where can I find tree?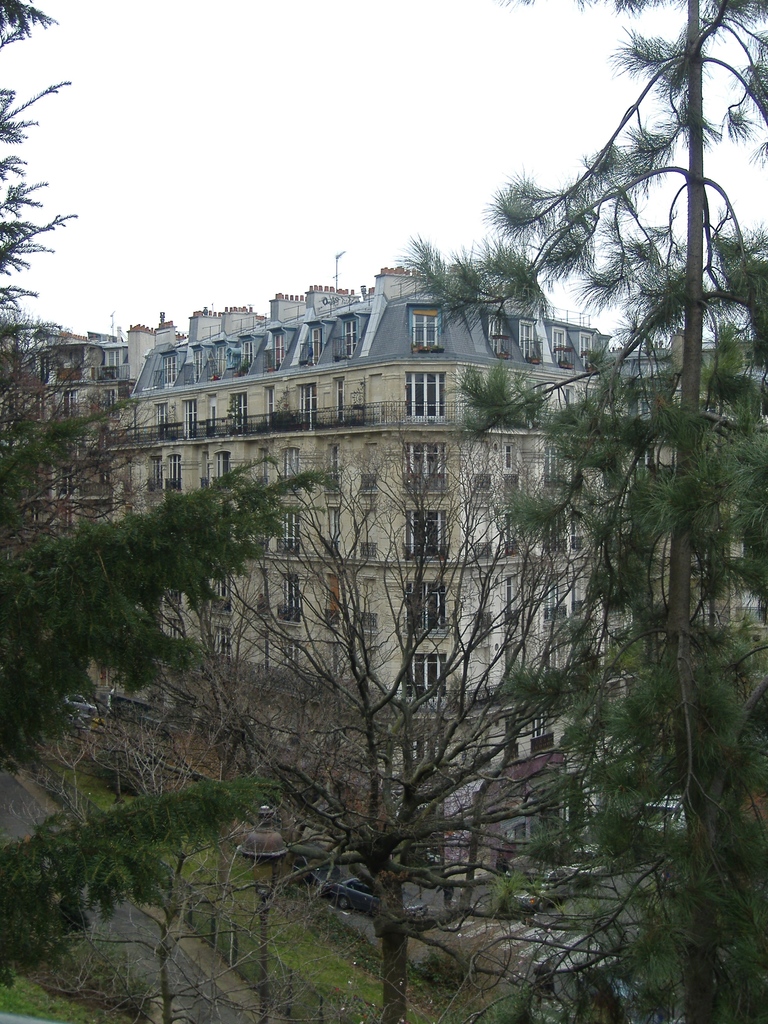
You can find it at crop(387, 0, 767, 1023).
